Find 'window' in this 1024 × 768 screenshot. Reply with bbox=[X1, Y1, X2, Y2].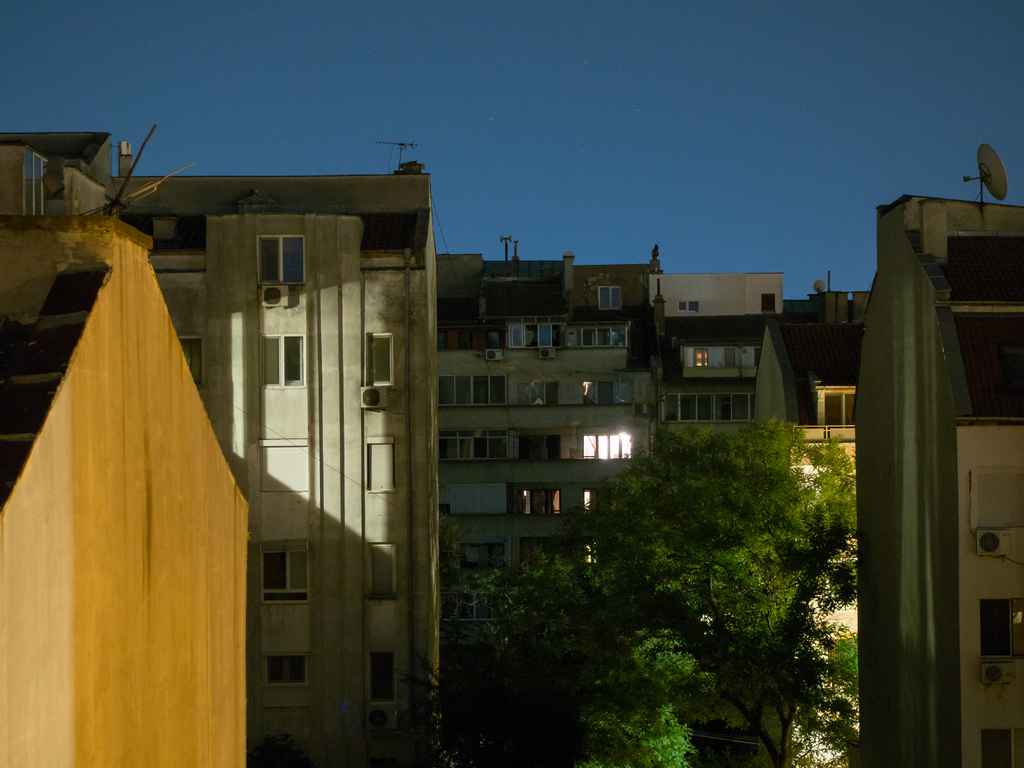
bbox=[366, 430, 395, 492].
